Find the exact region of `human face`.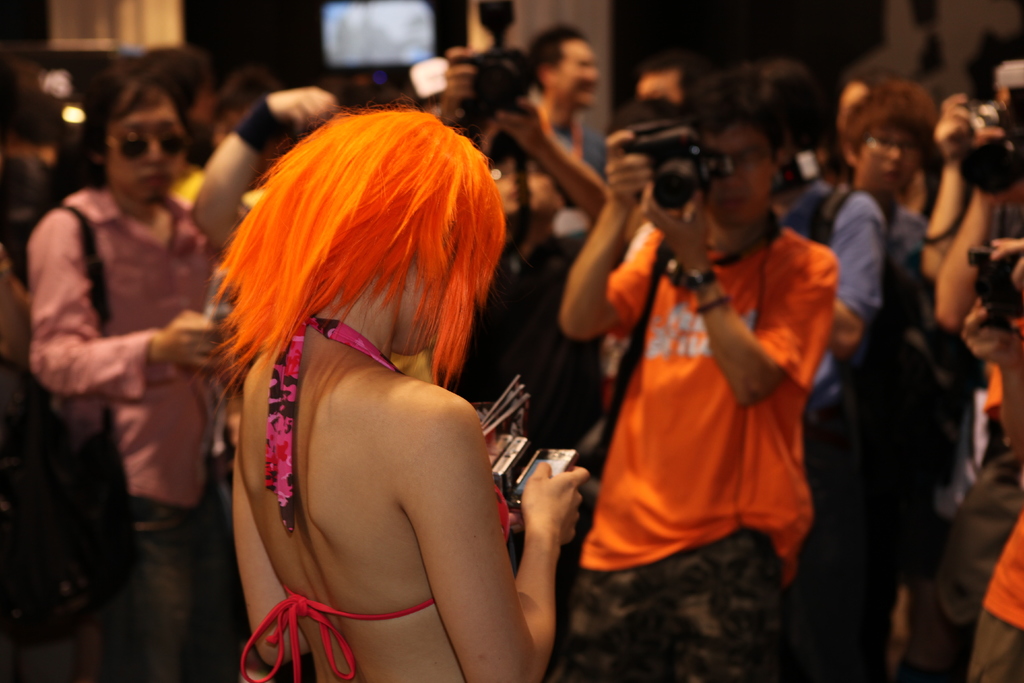
Exact region: [left=108, top=81, right=187, bottom=202].
